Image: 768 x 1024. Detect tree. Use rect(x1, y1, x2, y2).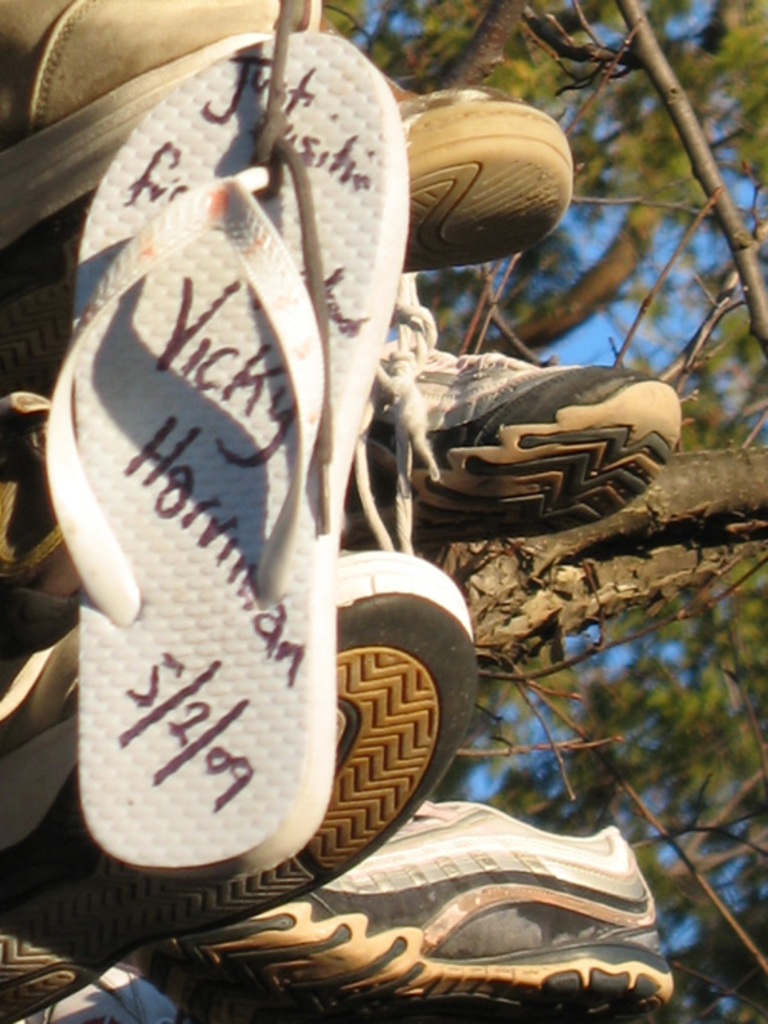
rect(332, 3, 766, 1018).
